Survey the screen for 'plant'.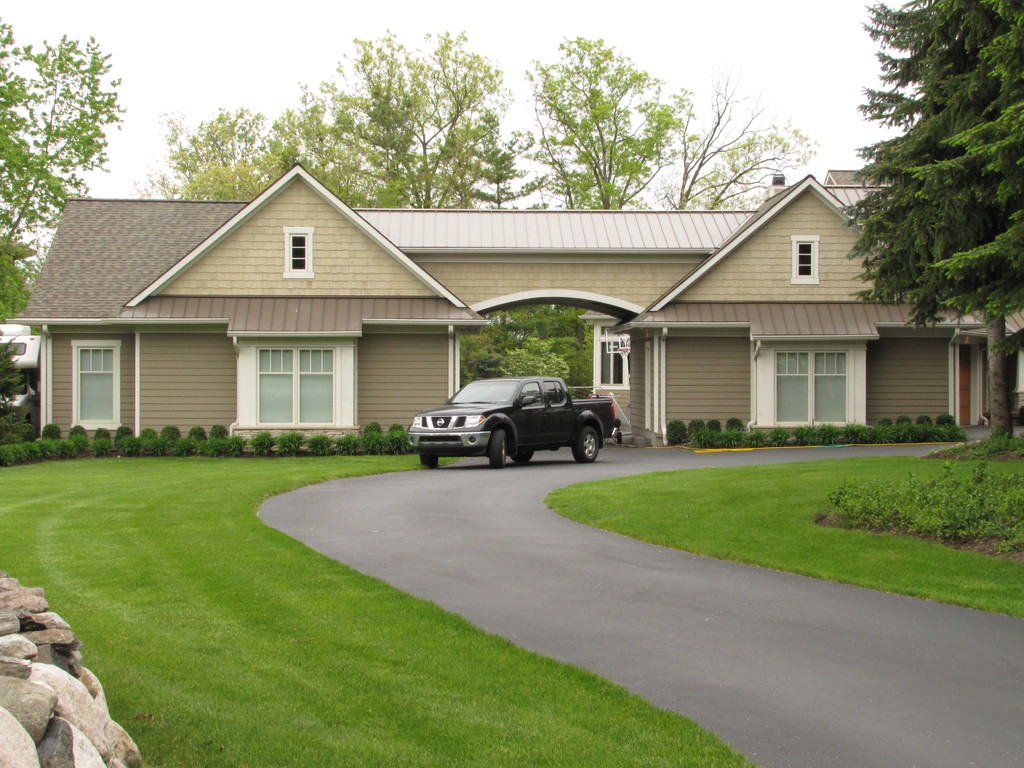
Survey found: 306:435:333:458.
